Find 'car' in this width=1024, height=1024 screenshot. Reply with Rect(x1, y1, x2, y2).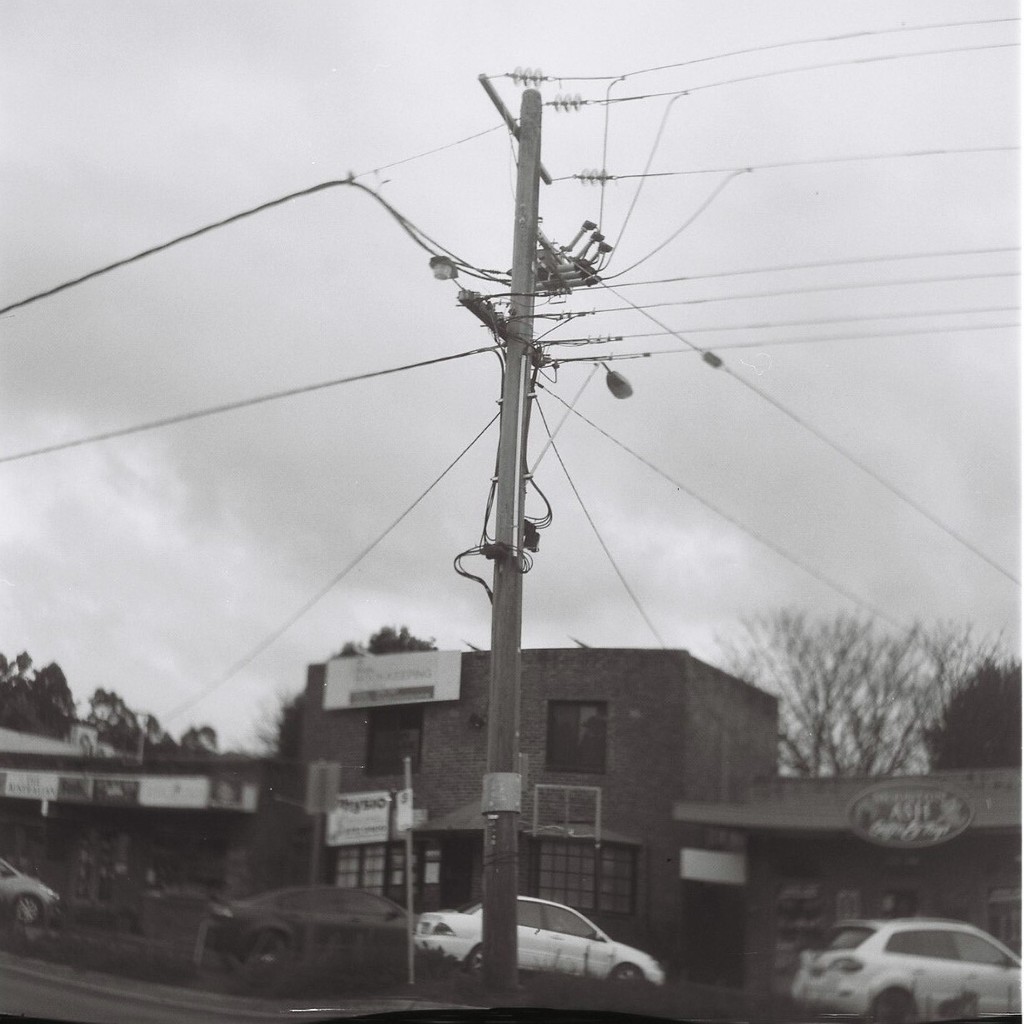
Rect(415, 891, 660, 979).
